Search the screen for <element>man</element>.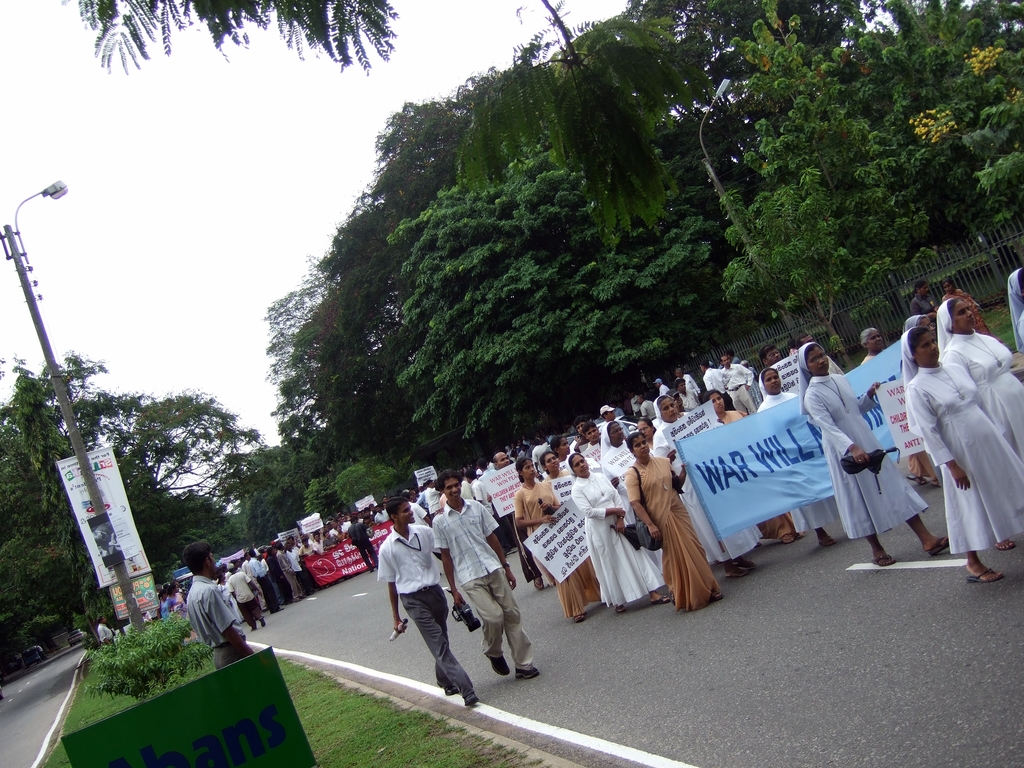
Found at 438/470/541/680.
